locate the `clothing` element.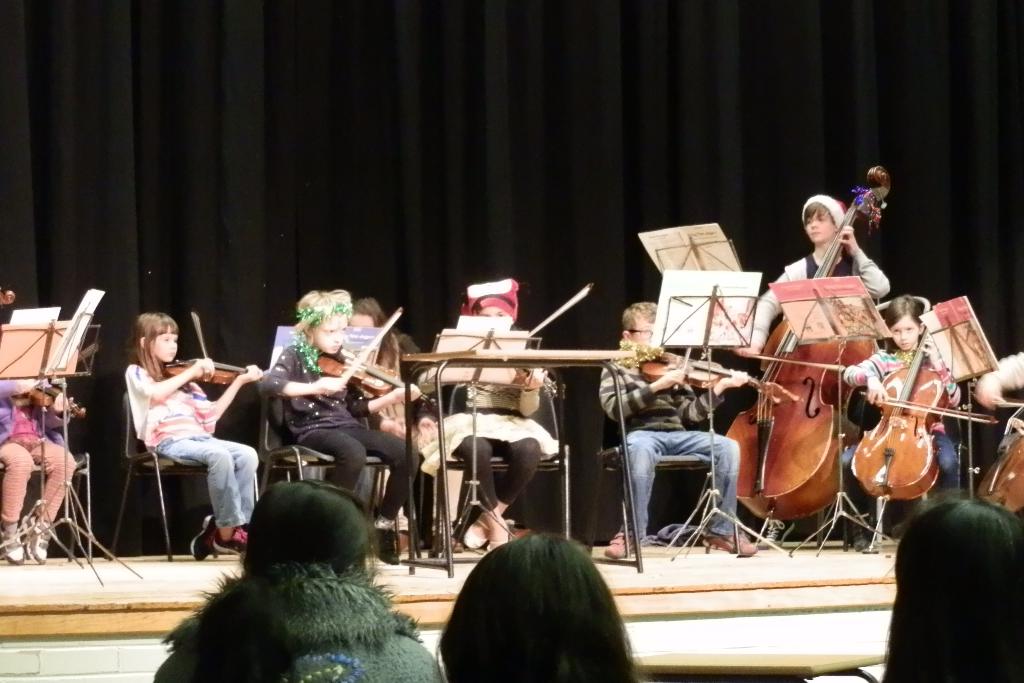
Element bbox: (x1=154, y1=567, x2=440, y2=682).
